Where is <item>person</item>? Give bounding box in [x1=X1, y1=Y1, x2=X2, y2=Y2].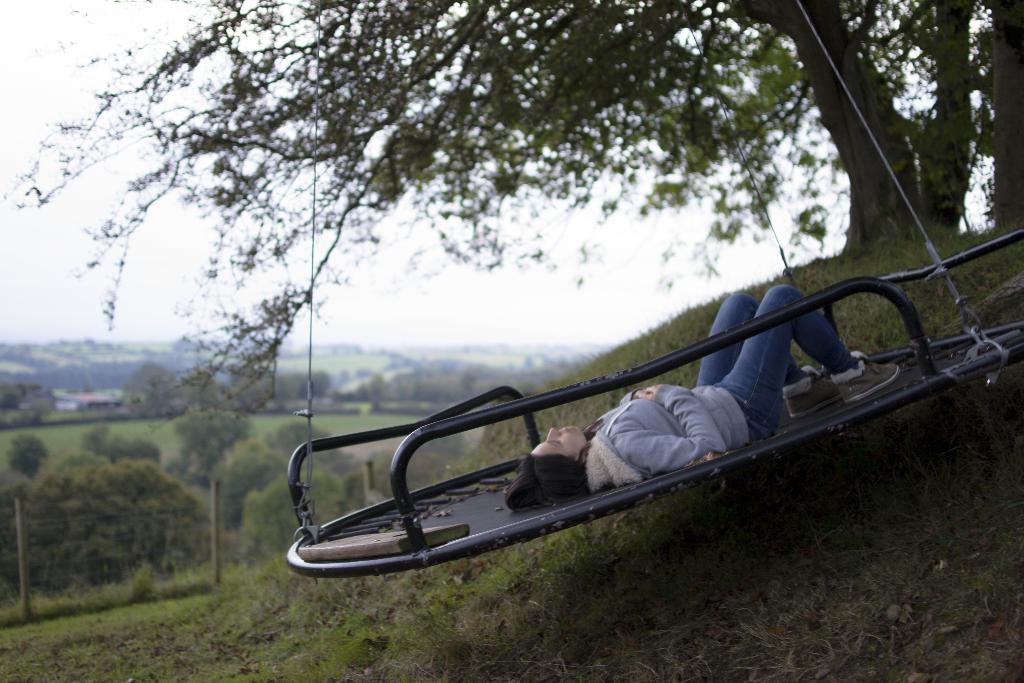
[x1=497, y1=281, x2=894, y2=516].
